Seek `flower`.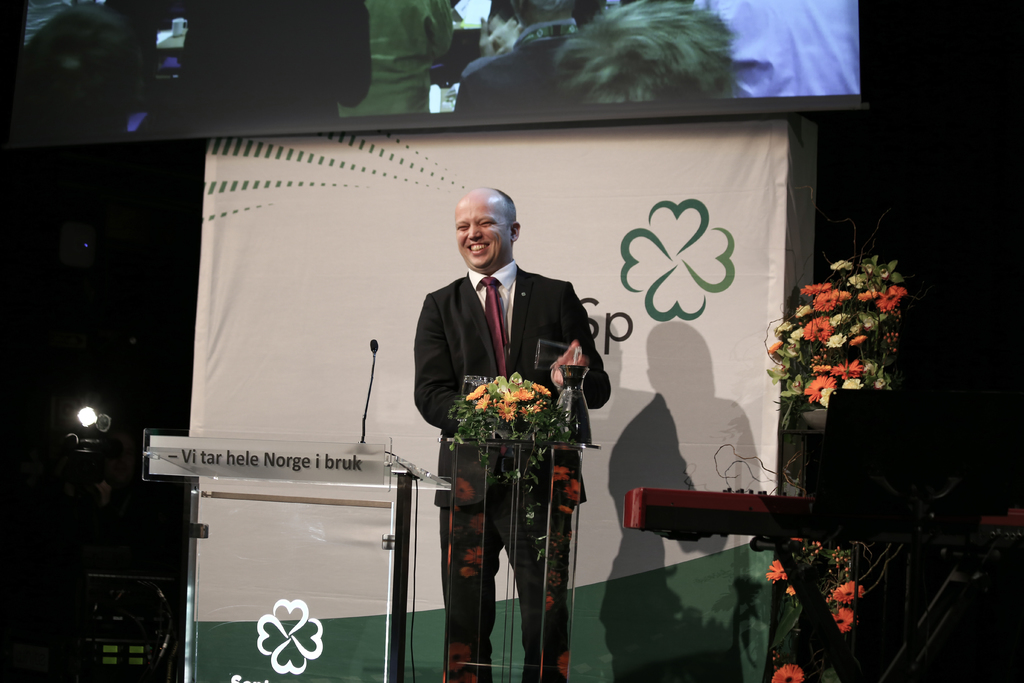
812:292:840:315.
